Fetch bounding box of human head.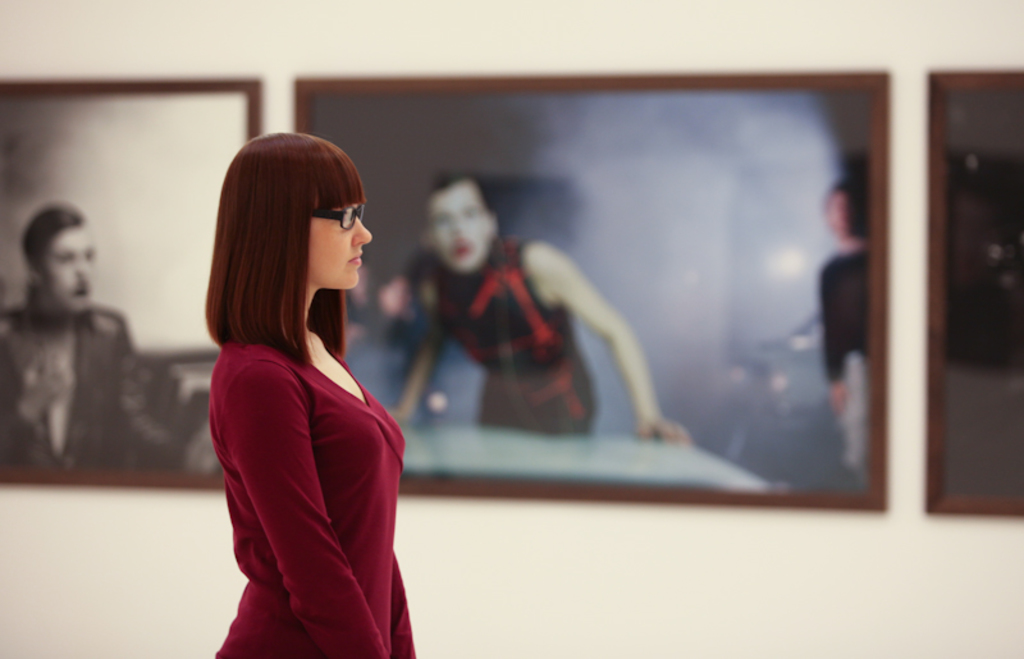
Bbox: box(228, 134, 372, 288).
